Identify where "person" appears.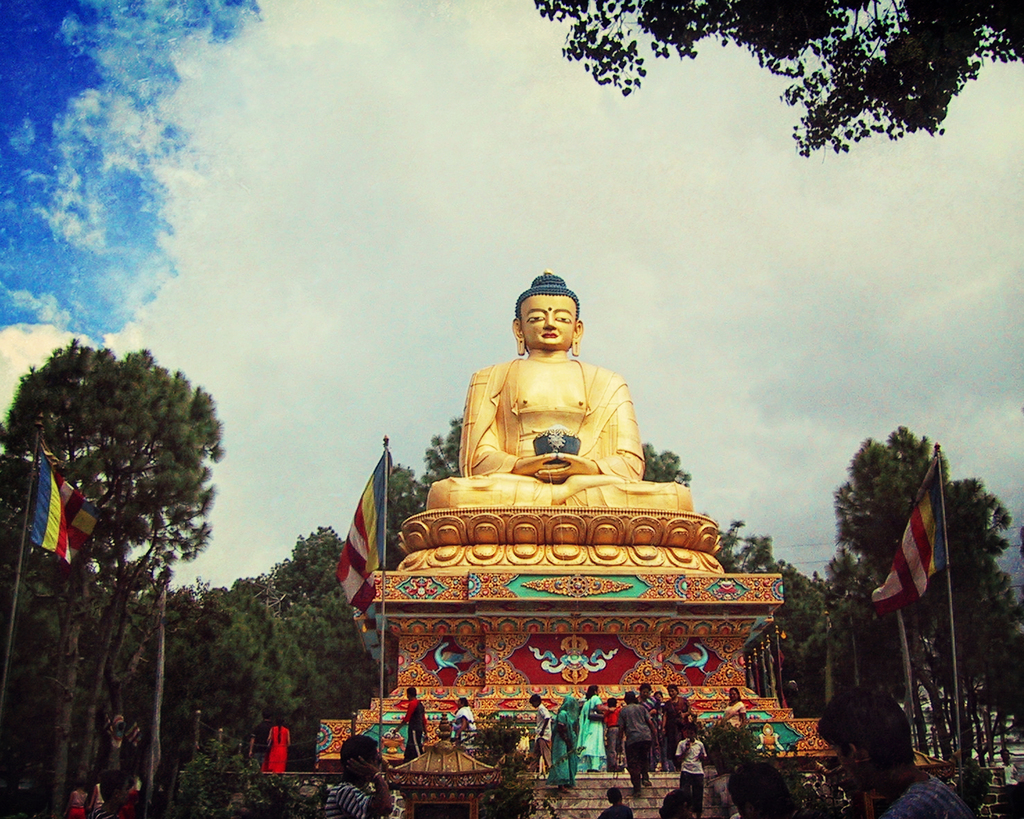
Appears at (left=442, top=280, right=665, bottom=528).
